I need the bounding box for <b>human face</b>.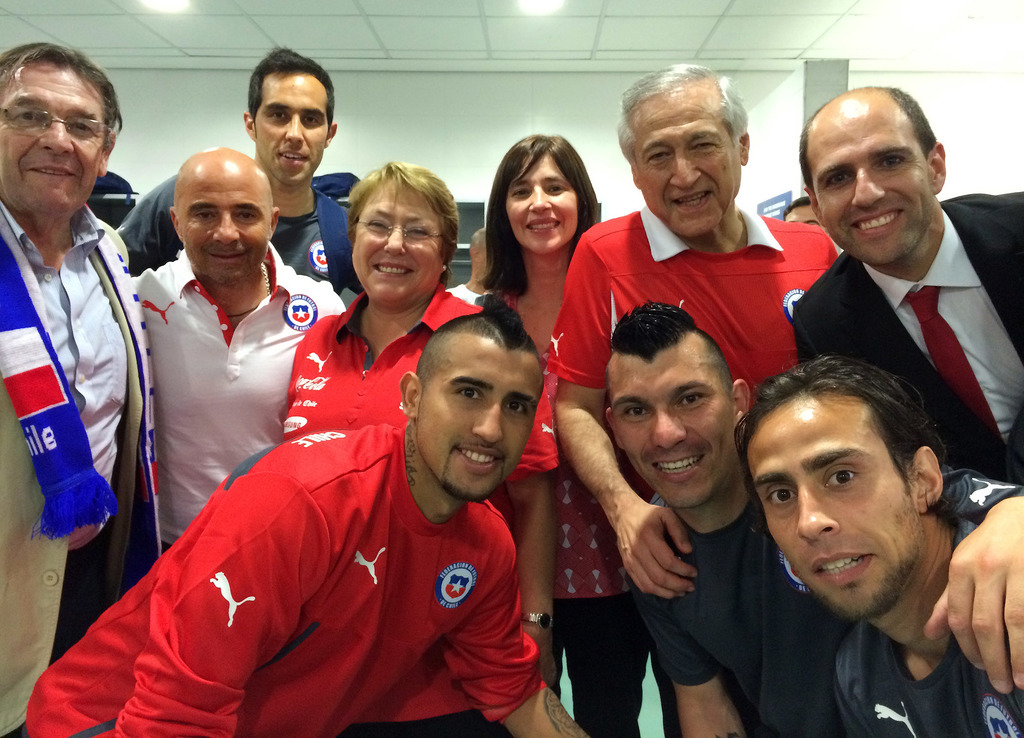
Here it is: BBox(256, 76, 326, 182).
